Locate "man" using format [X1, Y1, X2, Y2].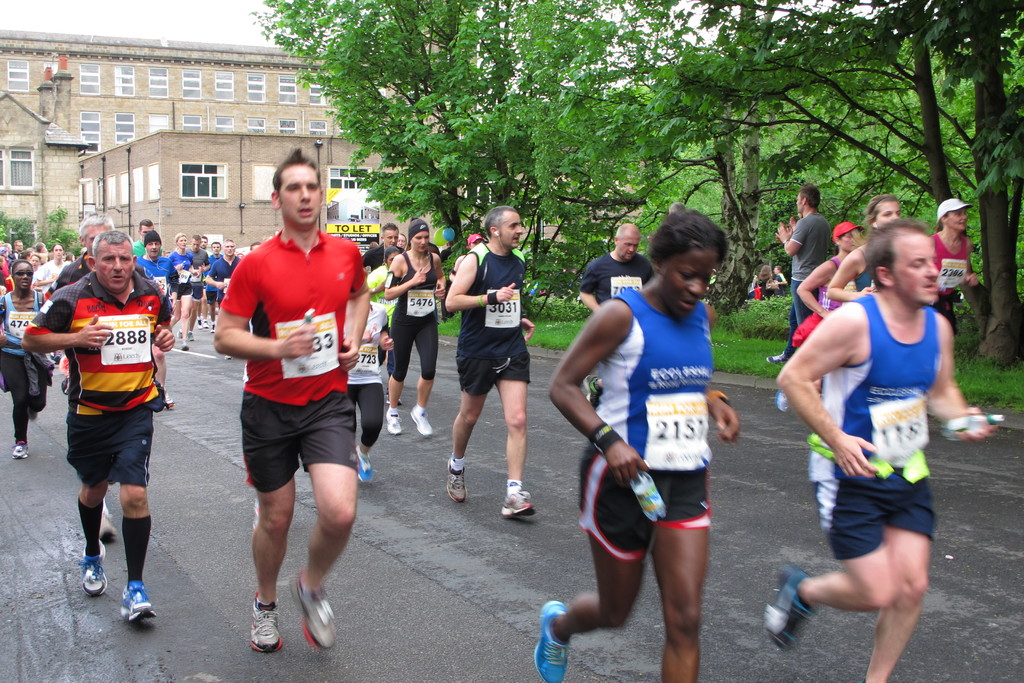
[706, 268, 717, 292].
